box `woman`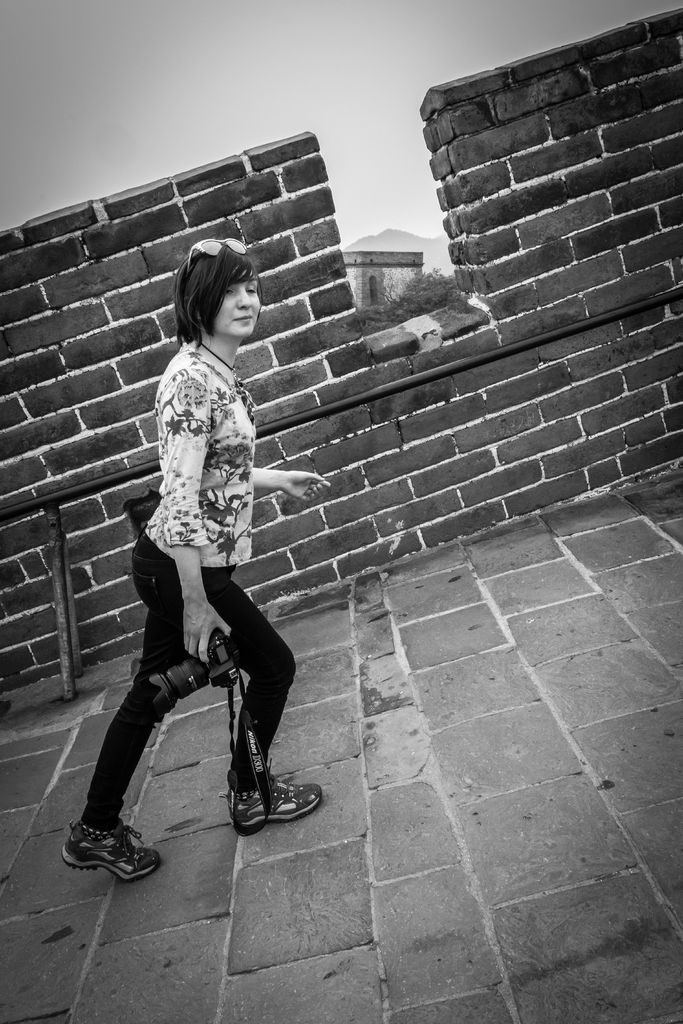
BBox(90, 205, 323, 874)
